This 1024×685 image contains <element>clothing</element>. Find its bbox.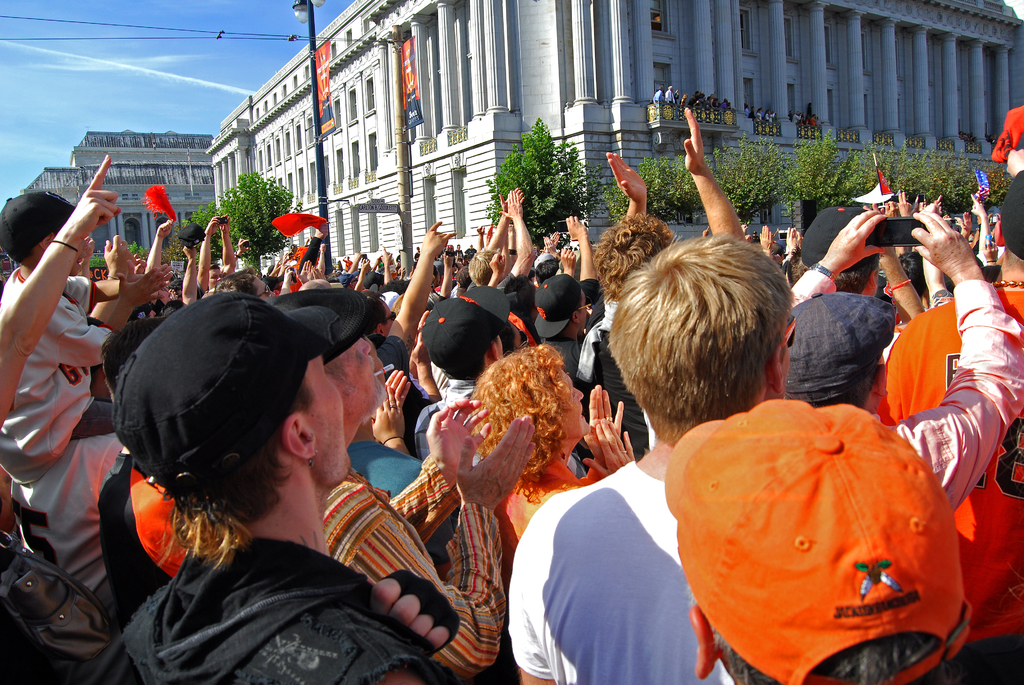
x1=507, y1=457, x2=742, y2=684.
